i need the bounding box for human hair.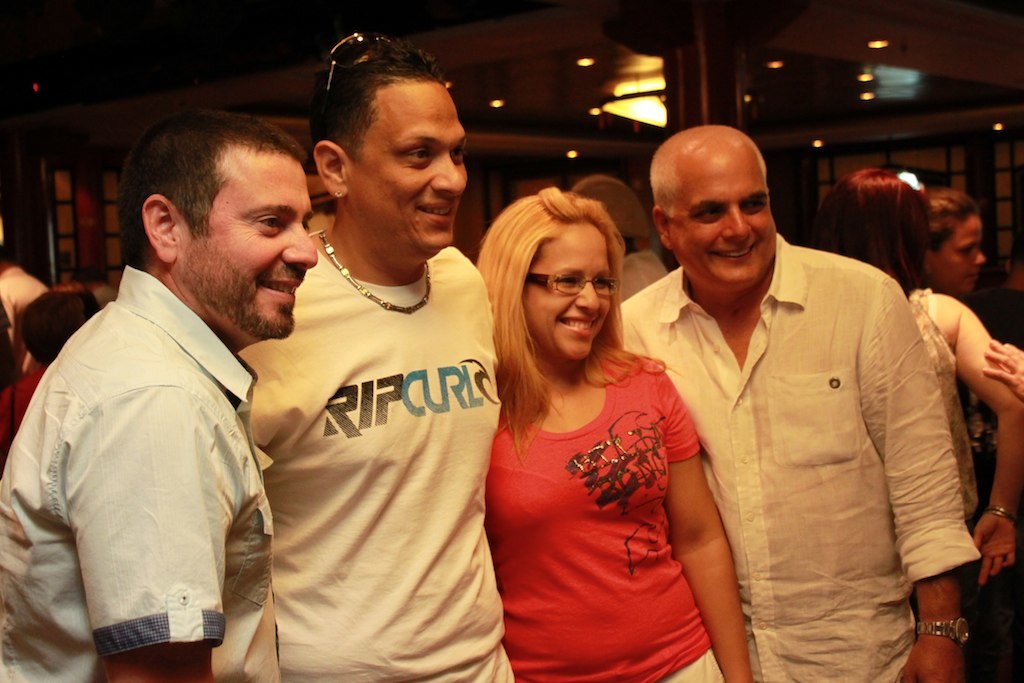
Here it is: <box>307,37,451,181</box>.
